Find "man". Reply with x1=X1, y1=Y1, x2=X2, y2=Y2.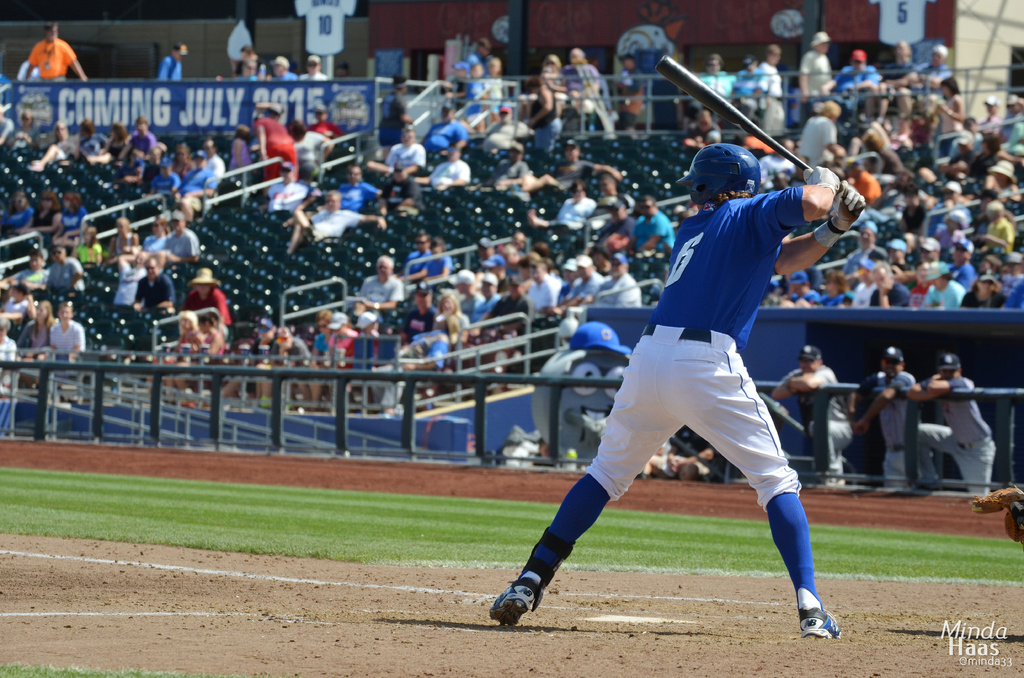
x1=376, y1=126, x2=428, y2=202.
